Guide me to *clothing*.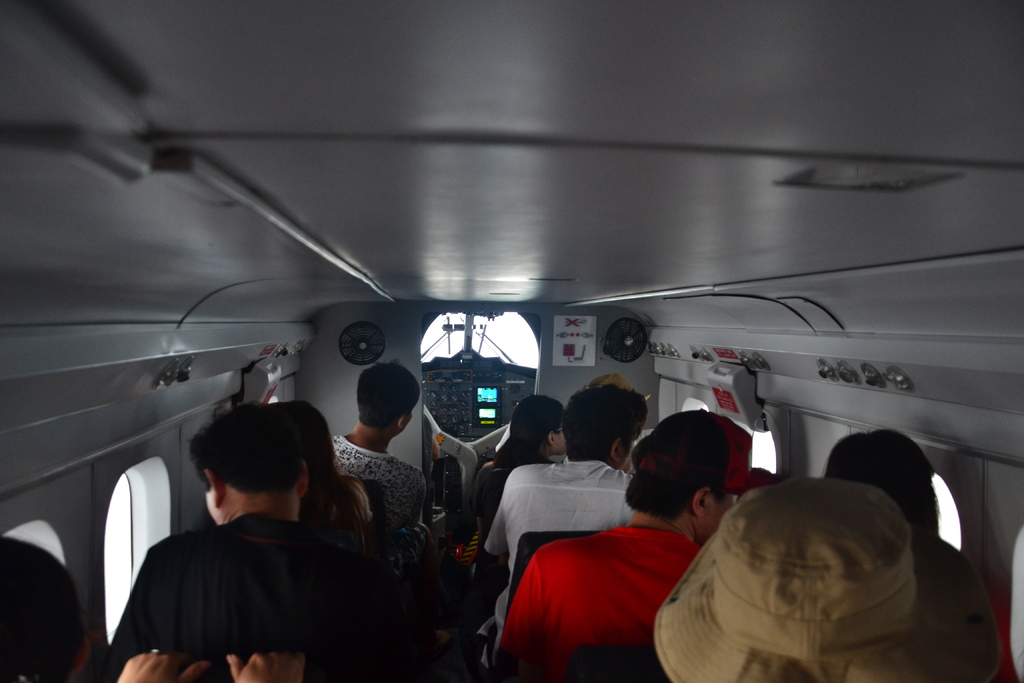
Guidance: locate(99, 490, 403, 680).
